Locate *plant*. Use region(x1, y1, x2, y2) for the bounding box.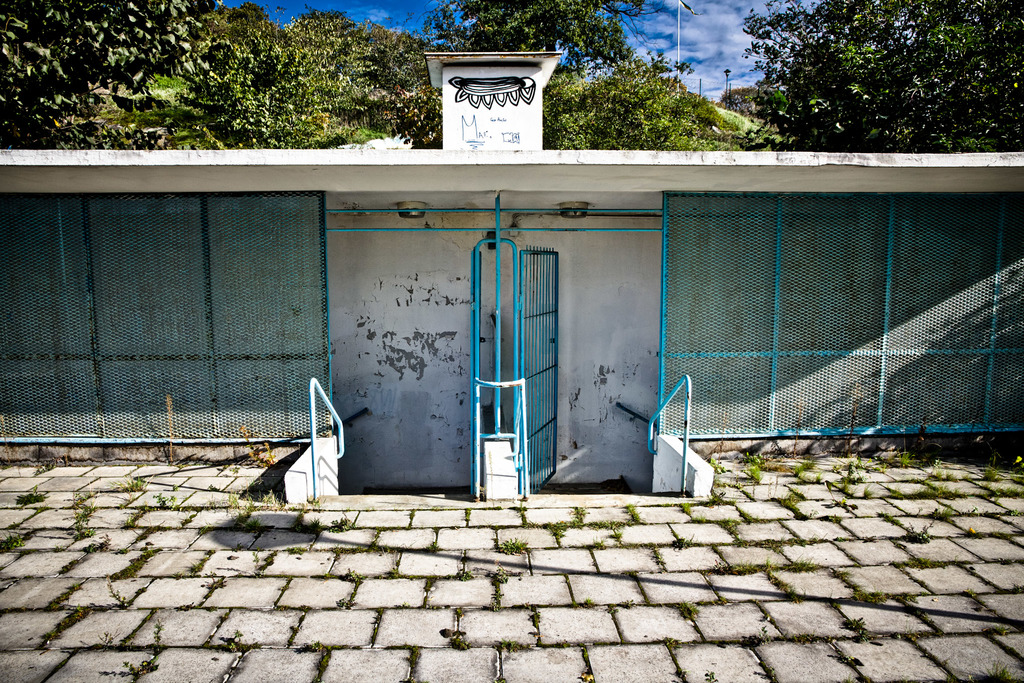
region(127, 481, 143, 498).
